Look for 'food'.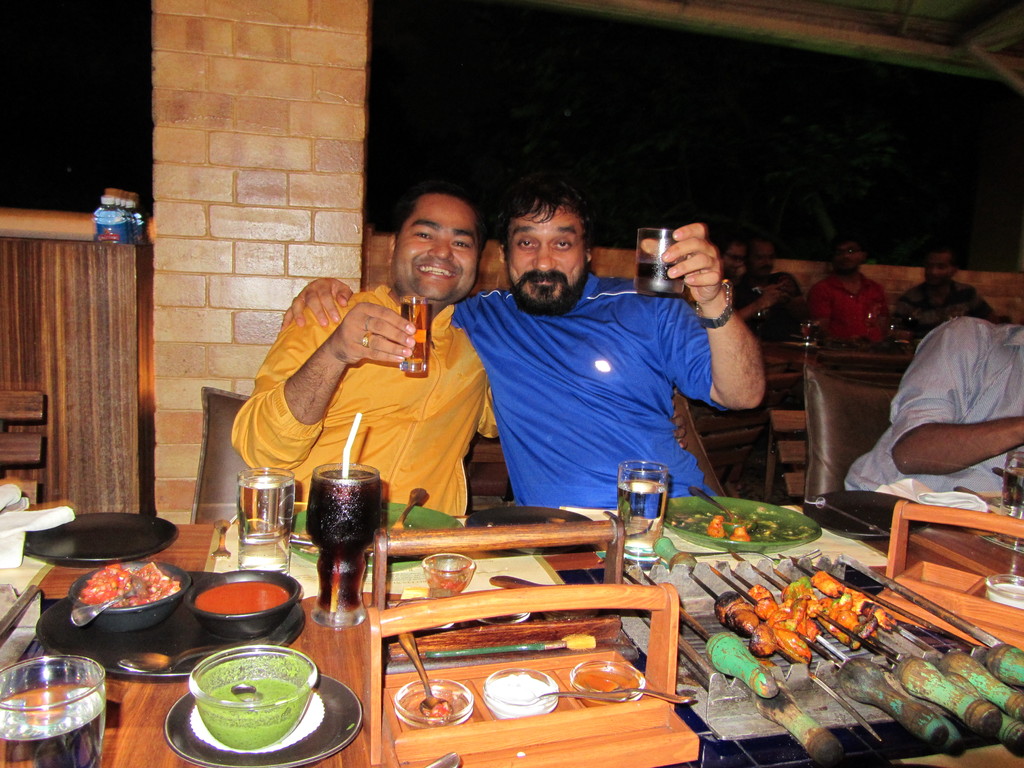
Found: 728,525,751,543.
